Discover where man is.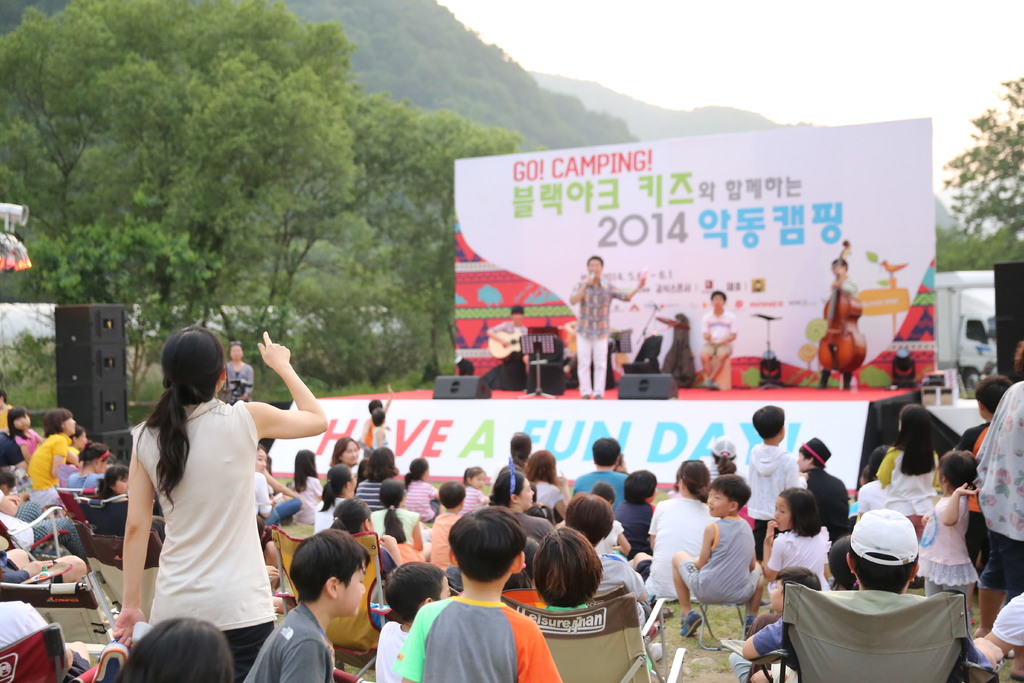
Discovered at bbox=[569, 258, 648, 398].
